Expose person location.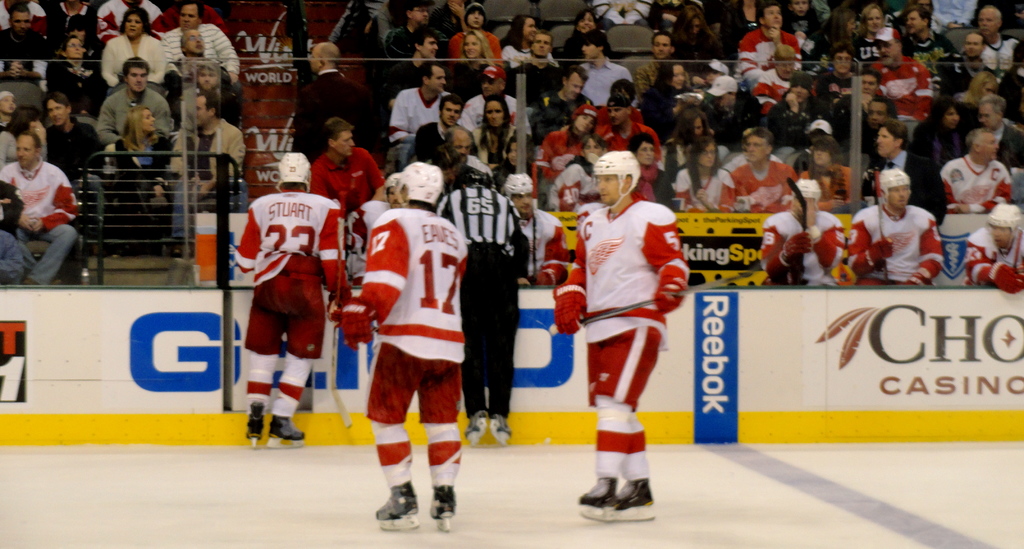
Exposed at bbox=(978, 94, 1023, 167).
